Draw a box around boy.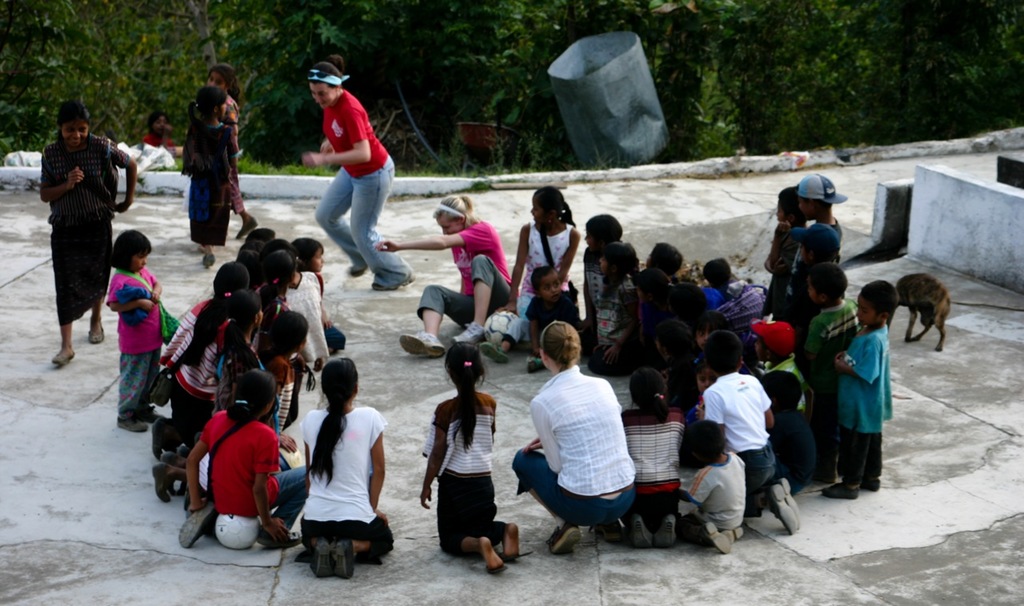
677:419:744:558.
